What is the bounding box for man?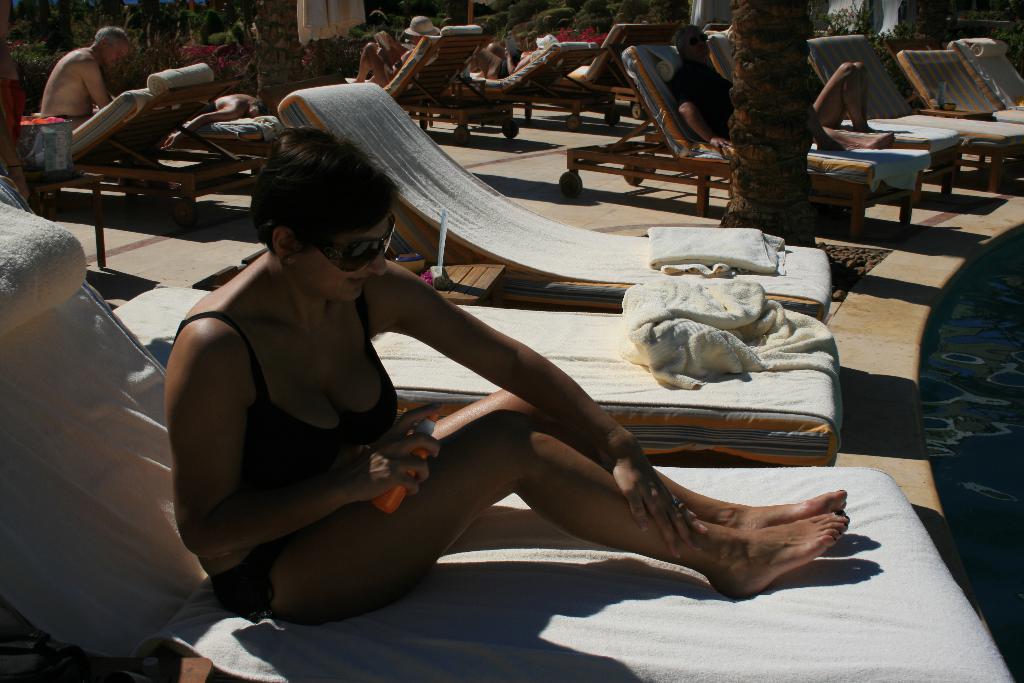
27,19,138,149.
